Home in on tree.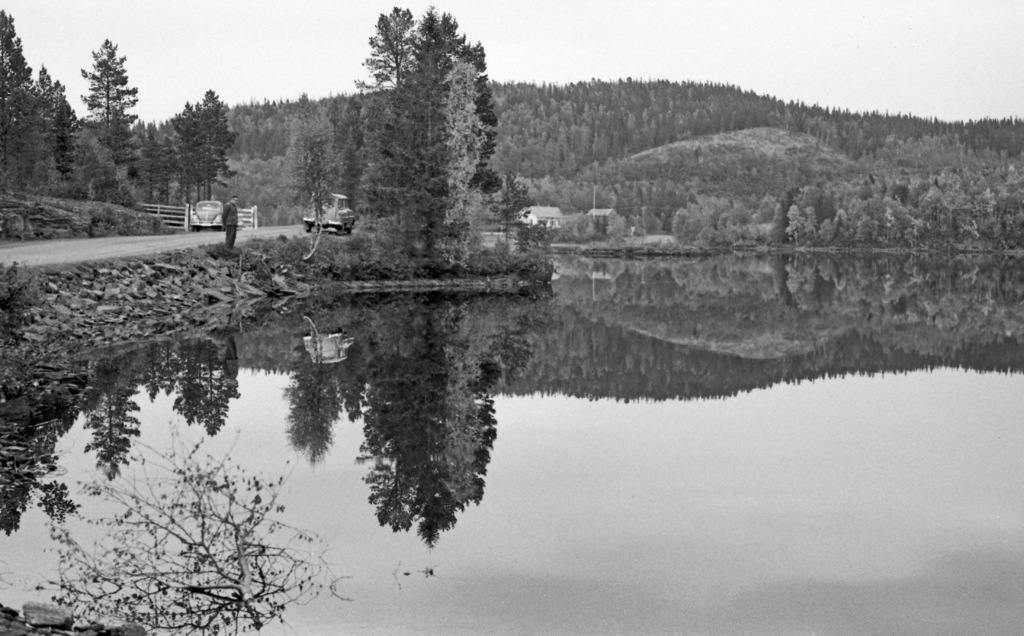
Homed in at left=827, top=175, right=869, bottom=231.
